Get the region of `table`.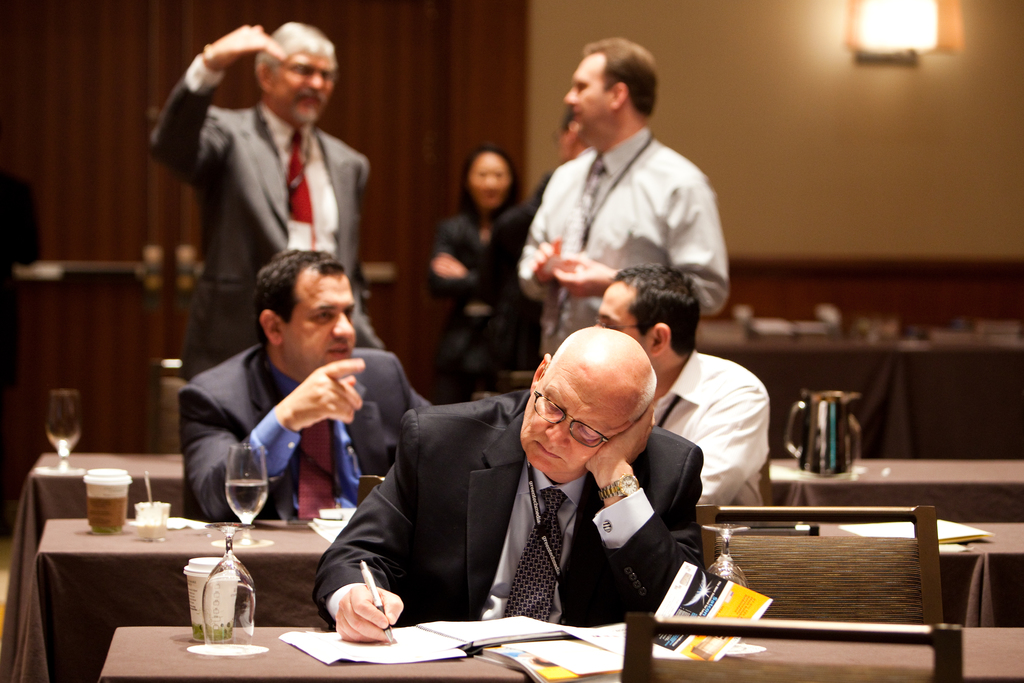
BBox(691, 322, 1023, 448).
